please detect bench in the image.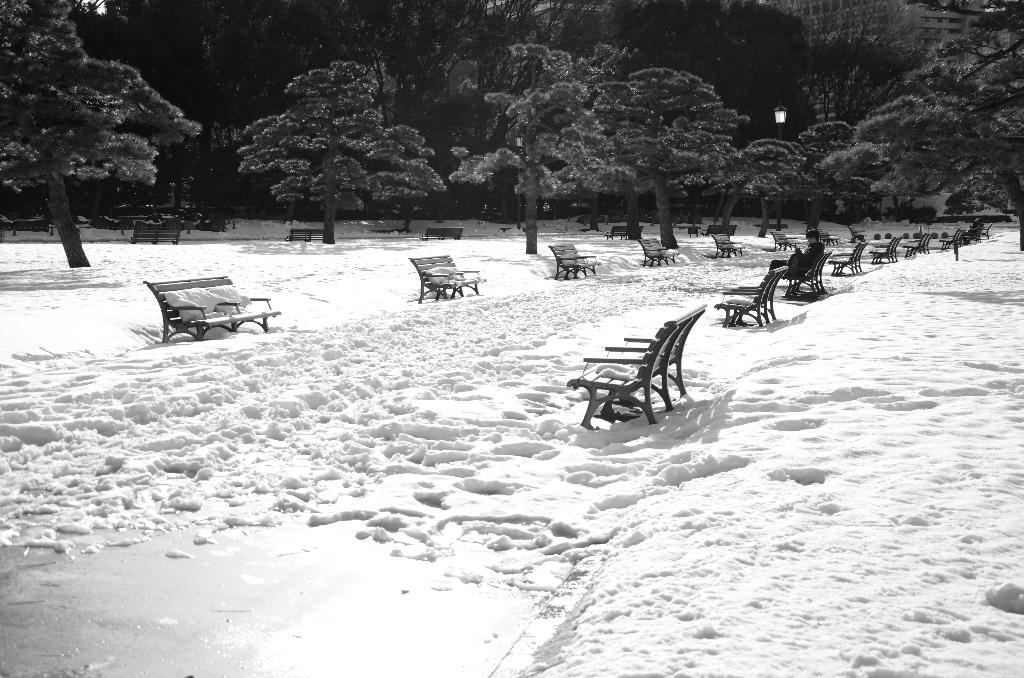
BBox(545, 240, 602, 279).
